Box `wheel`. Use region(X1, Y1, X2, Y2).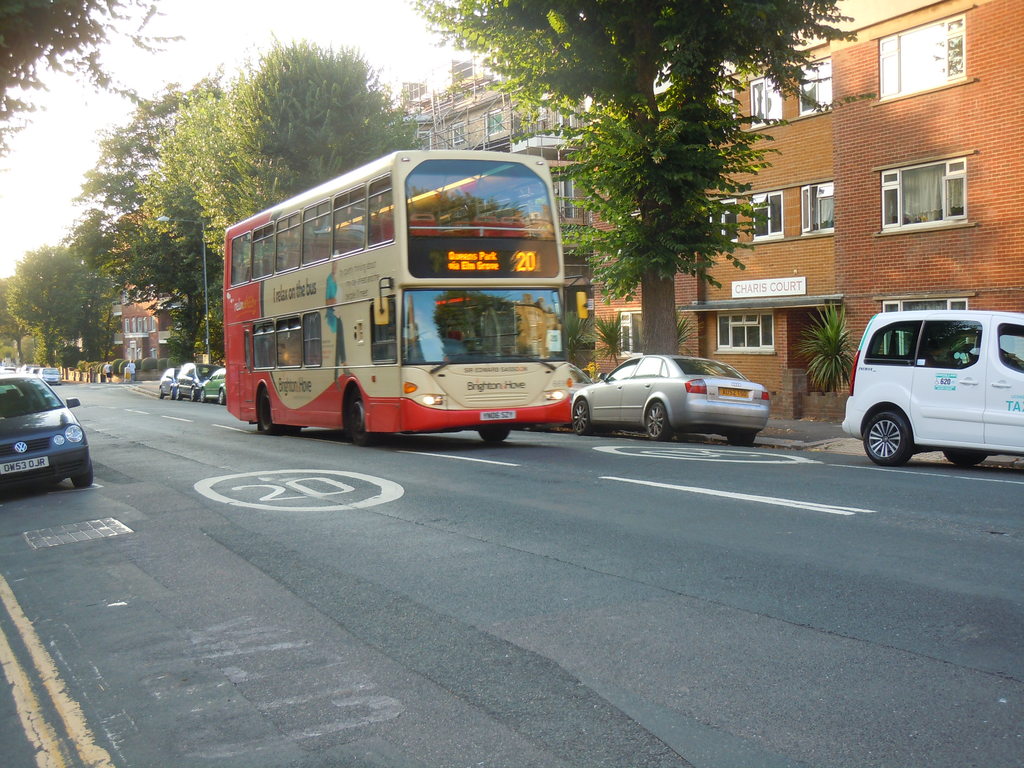
region(728, 431, 756, 449).
